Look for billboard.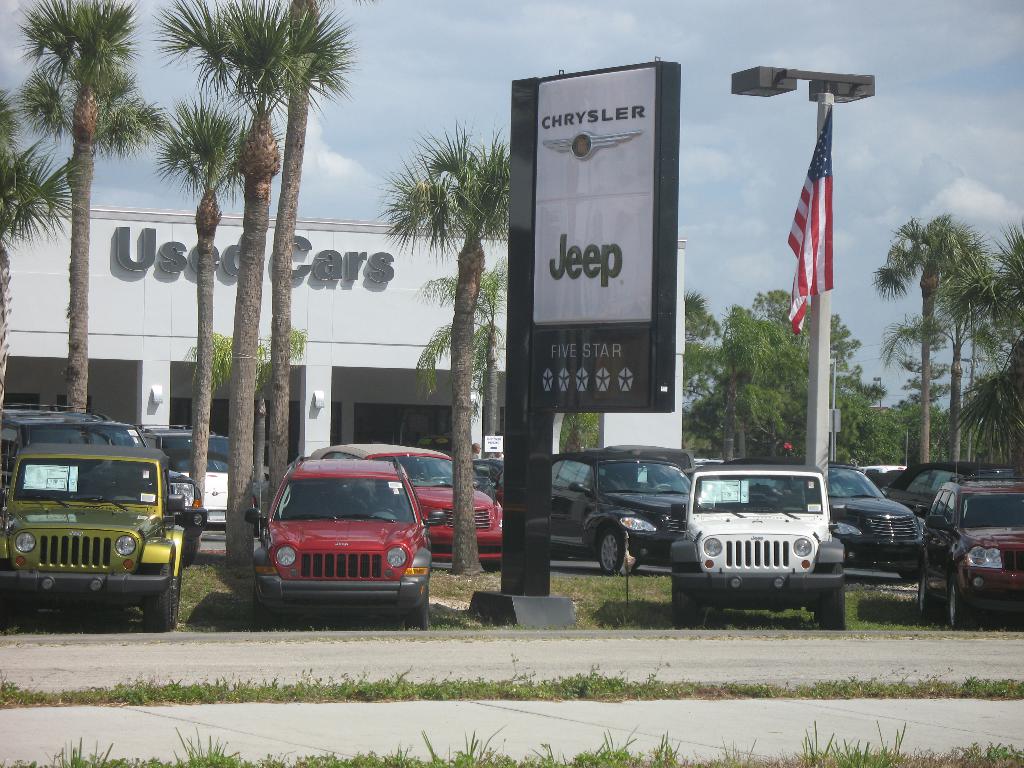
Found: BBox(503, 63, 697, 465).
